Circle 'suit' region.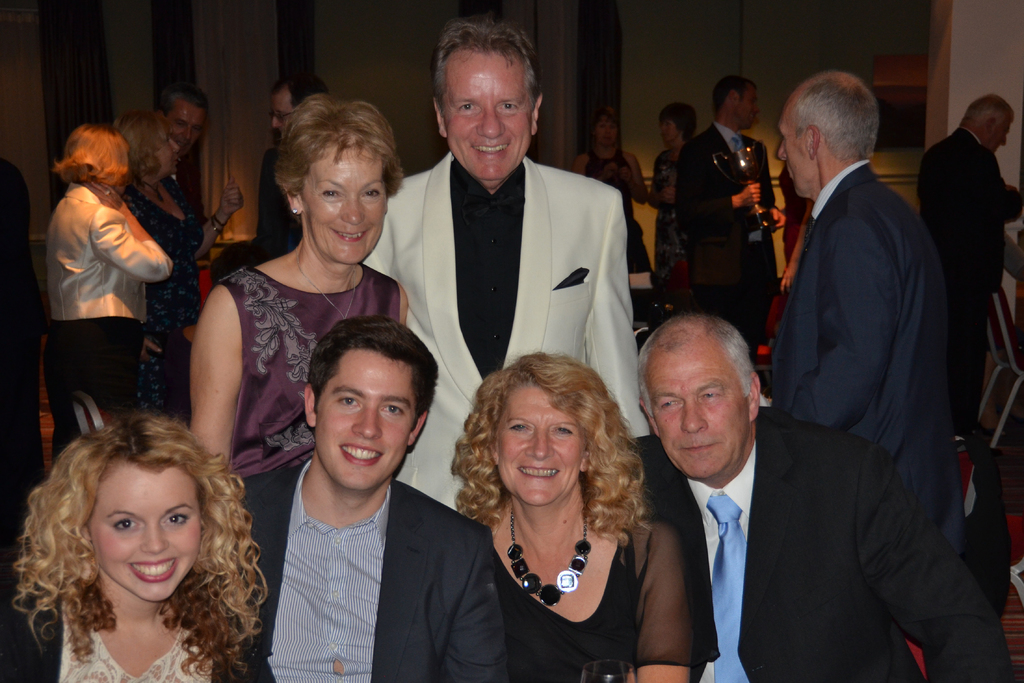
Region: crop(761, 152, 973, 573).
